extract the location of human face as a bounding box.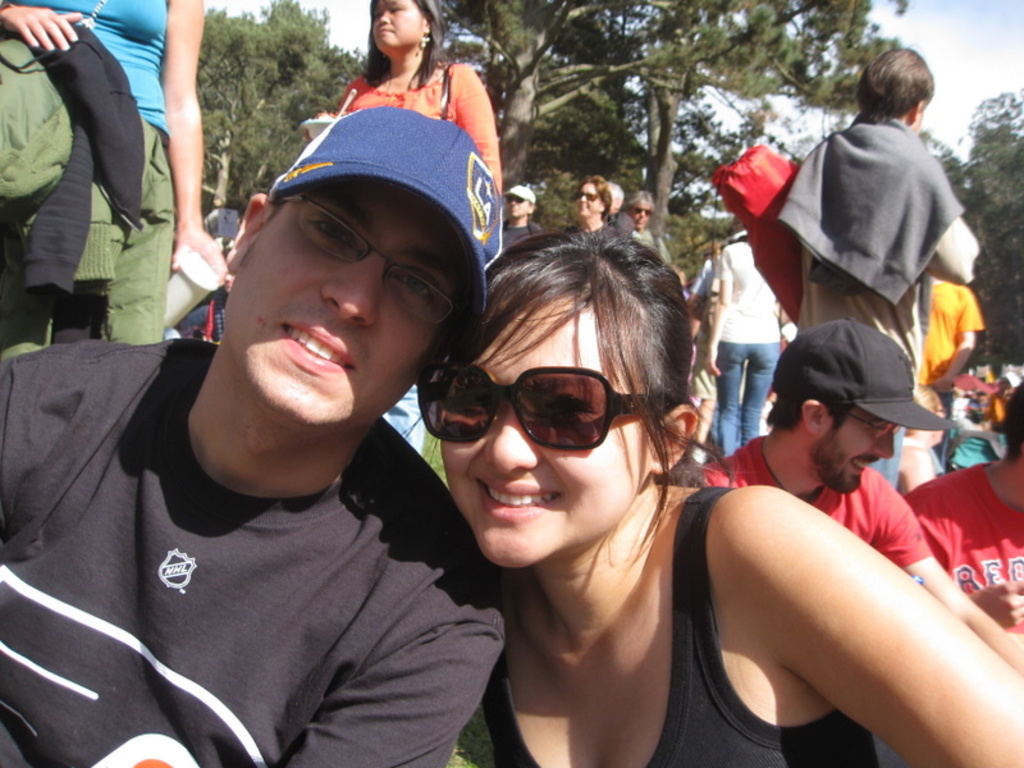
(x1=440, y1=296, x2=654, y2=568).
